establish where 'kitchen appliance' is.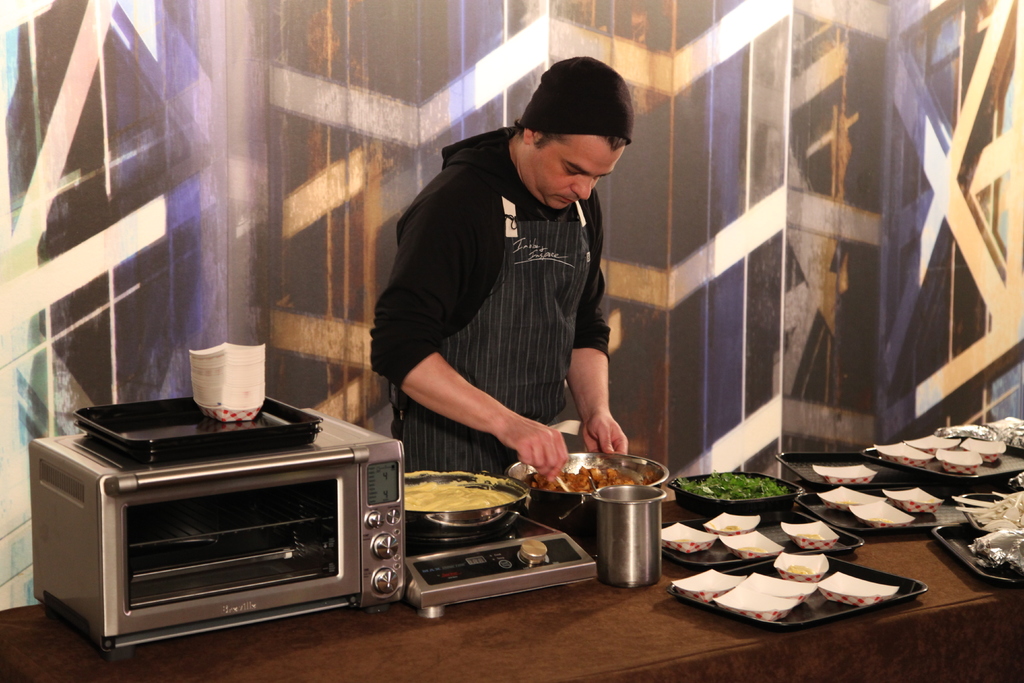
Established at [left=595, top=481, right=658, bottom=587].
